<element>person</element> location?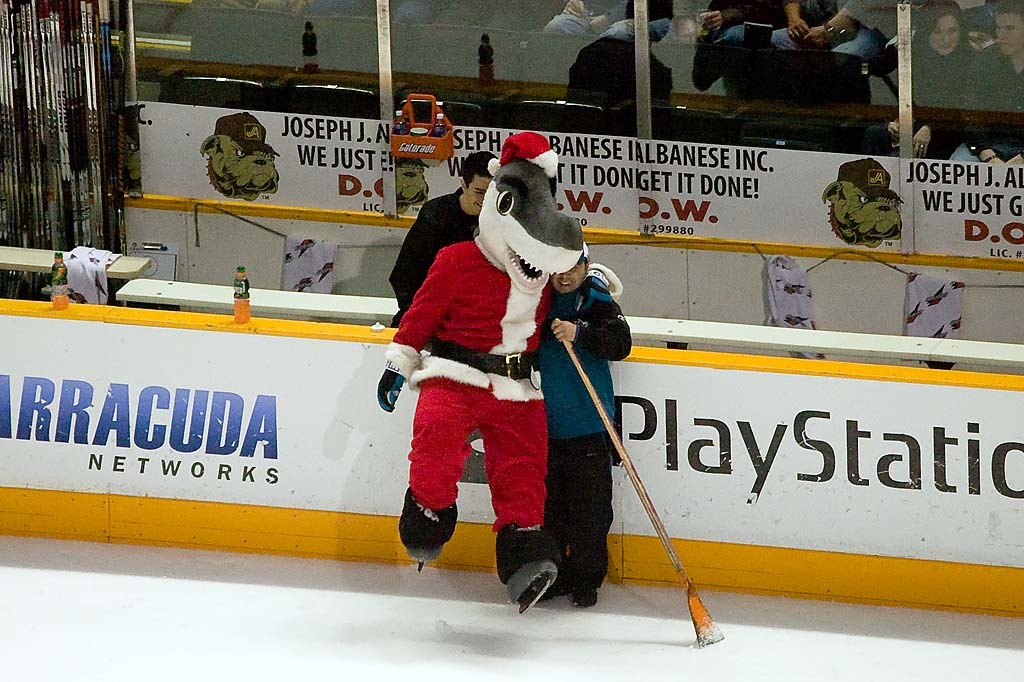
box=[388, 148, 495, 328]
